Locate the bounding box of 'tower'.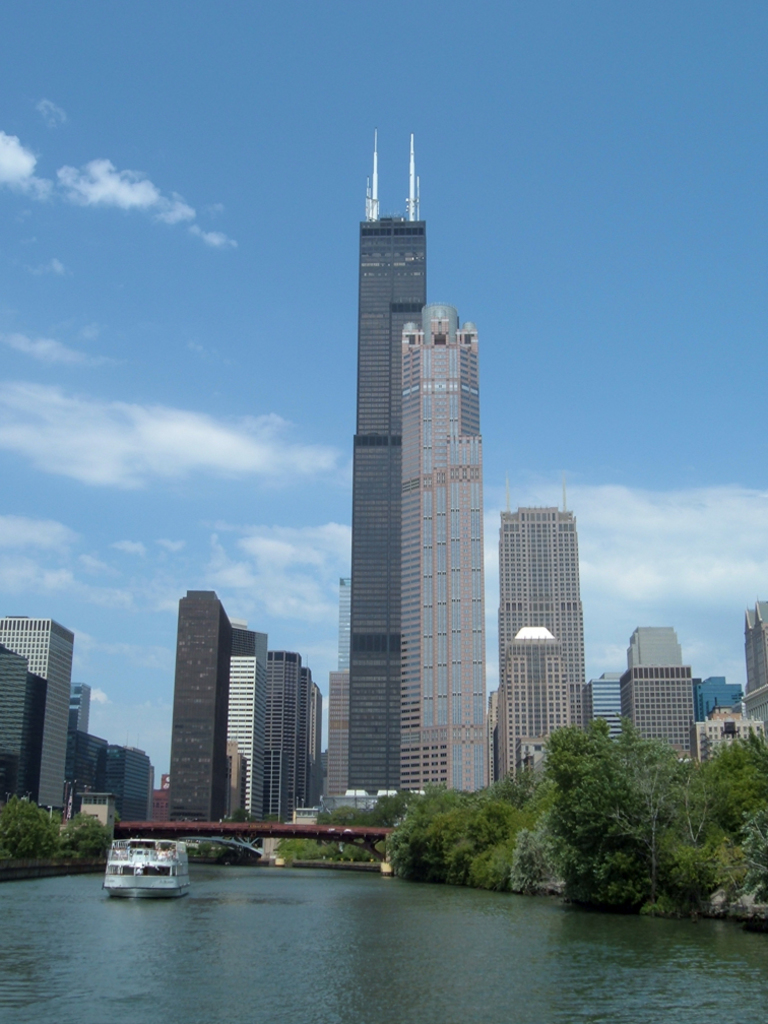
Bounding box: <region>626, 628, 690, 659</region>.
